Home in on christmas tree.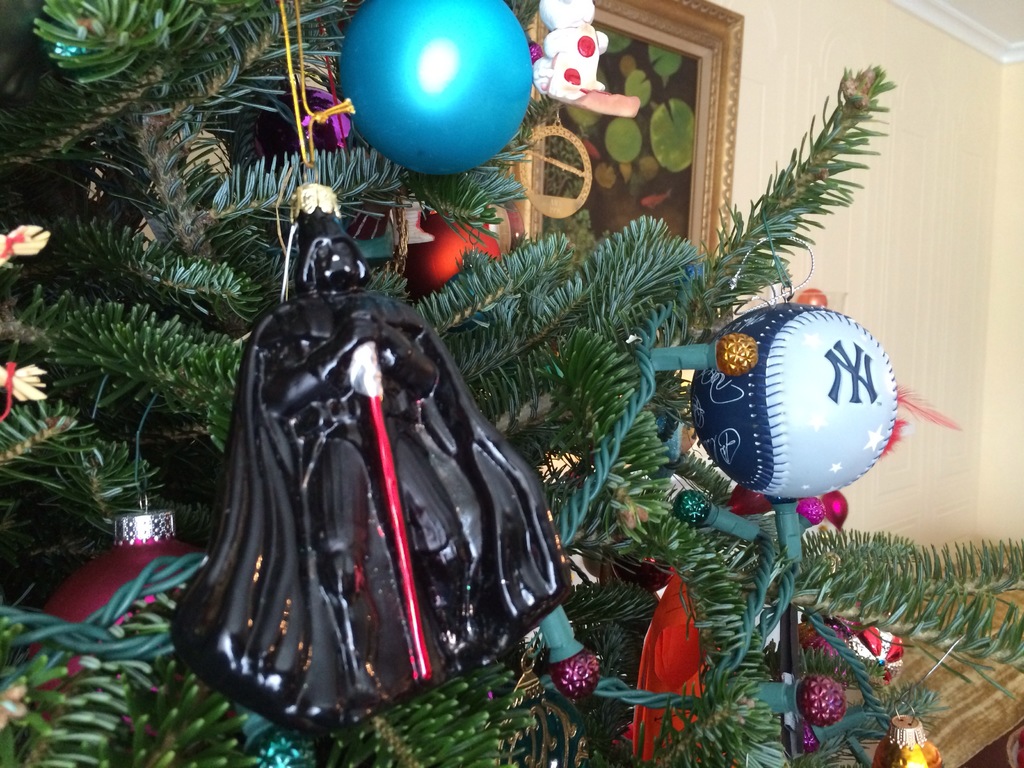
Homed in at rect(0, 0, 1023, 767).
